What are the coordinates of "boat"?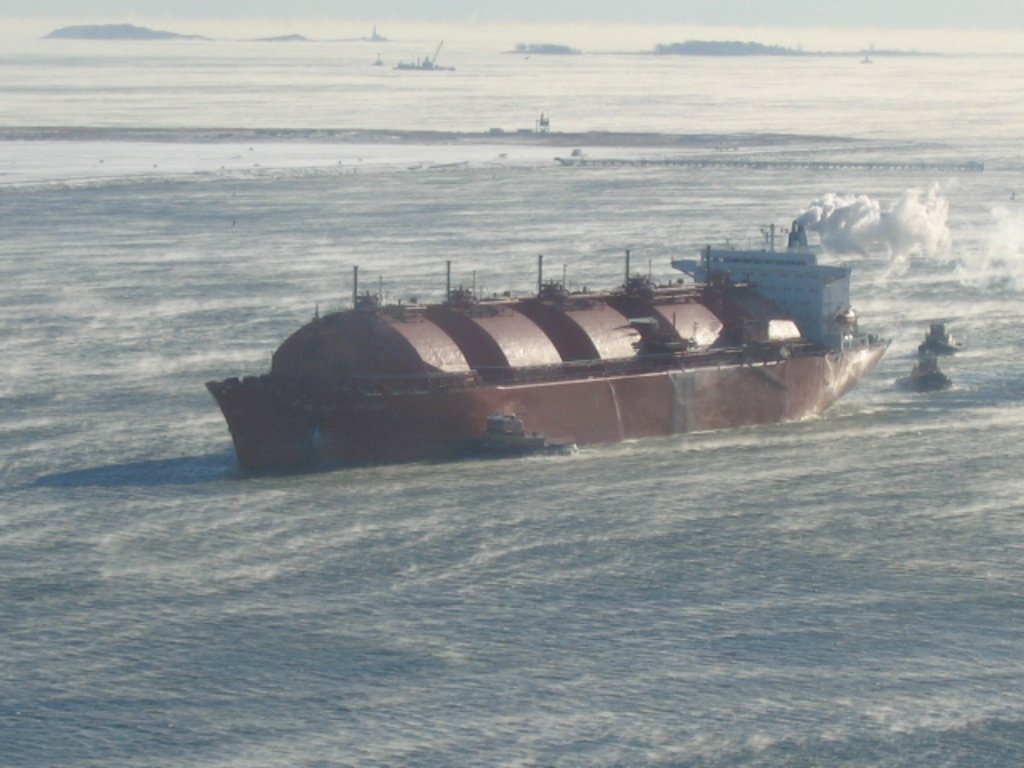
(x1=187, y1=206, x2=950, y2=434).
